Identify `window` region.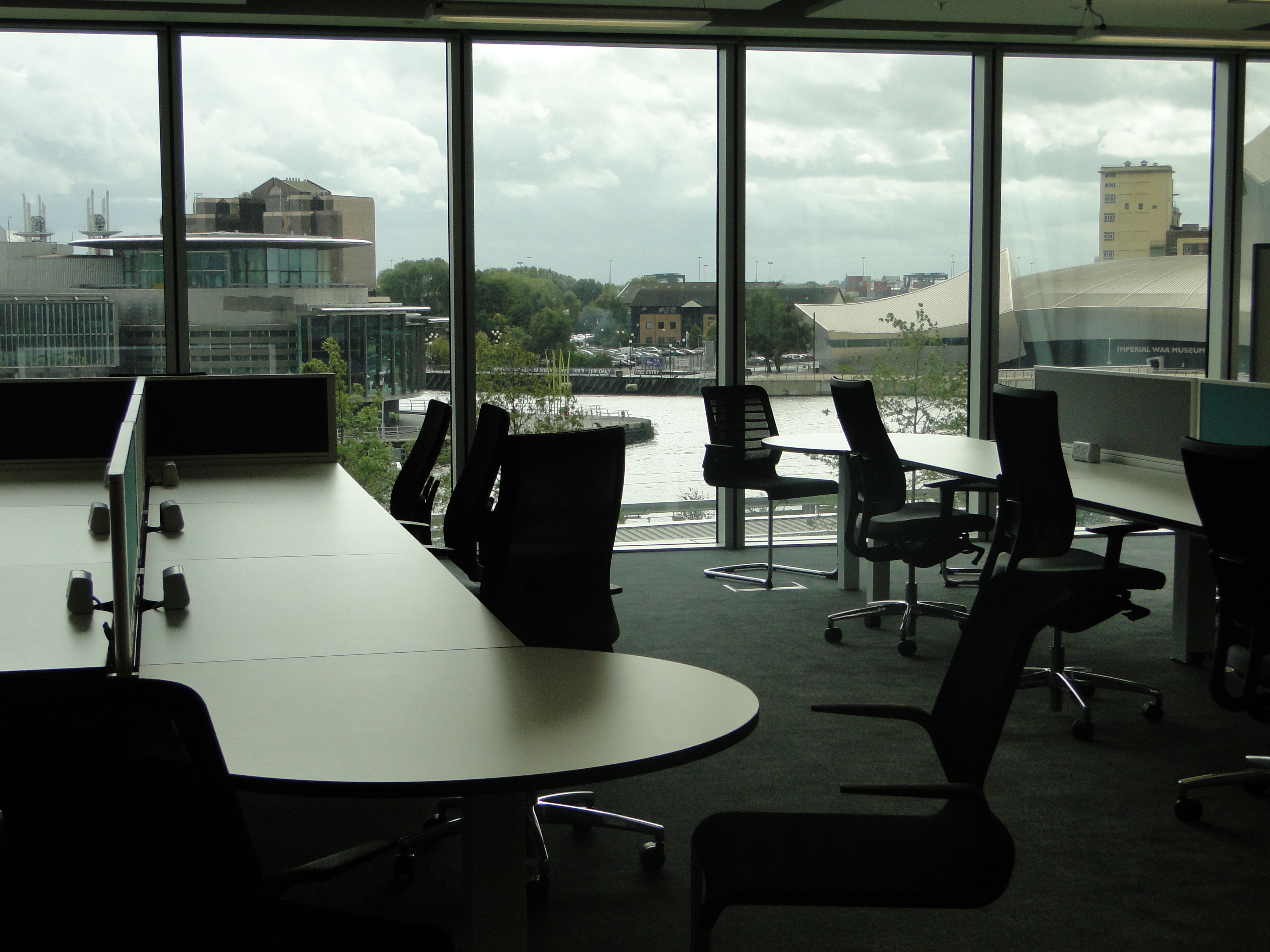
Region: 367 20 446 198.
